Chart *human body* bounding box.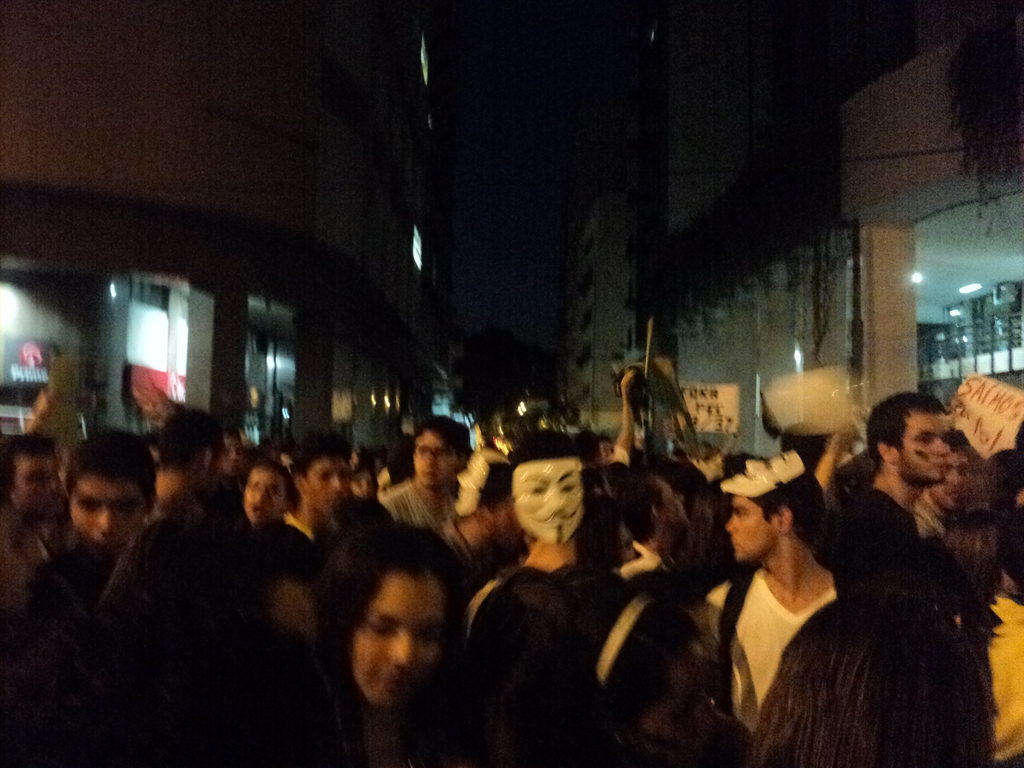
Charted: detection(623, 339, 698, 501).
